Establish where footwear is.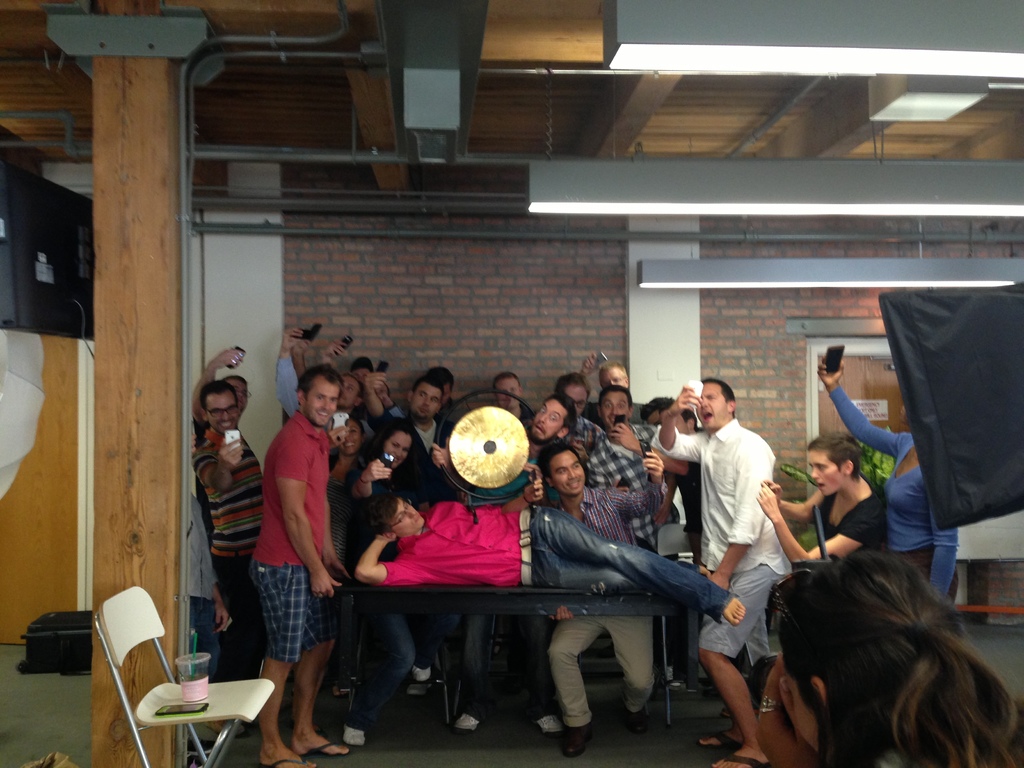
Established at pyautogui.locateOnScreen(722, 753, 771, 767).
